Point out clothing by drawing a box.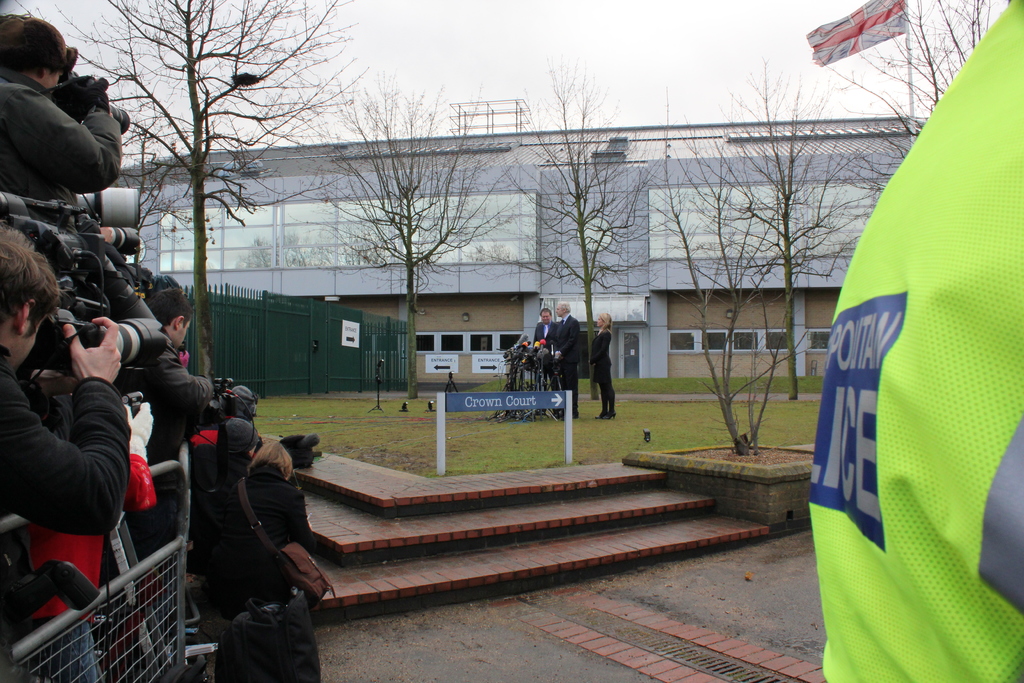
552, 309, 584, 417.
